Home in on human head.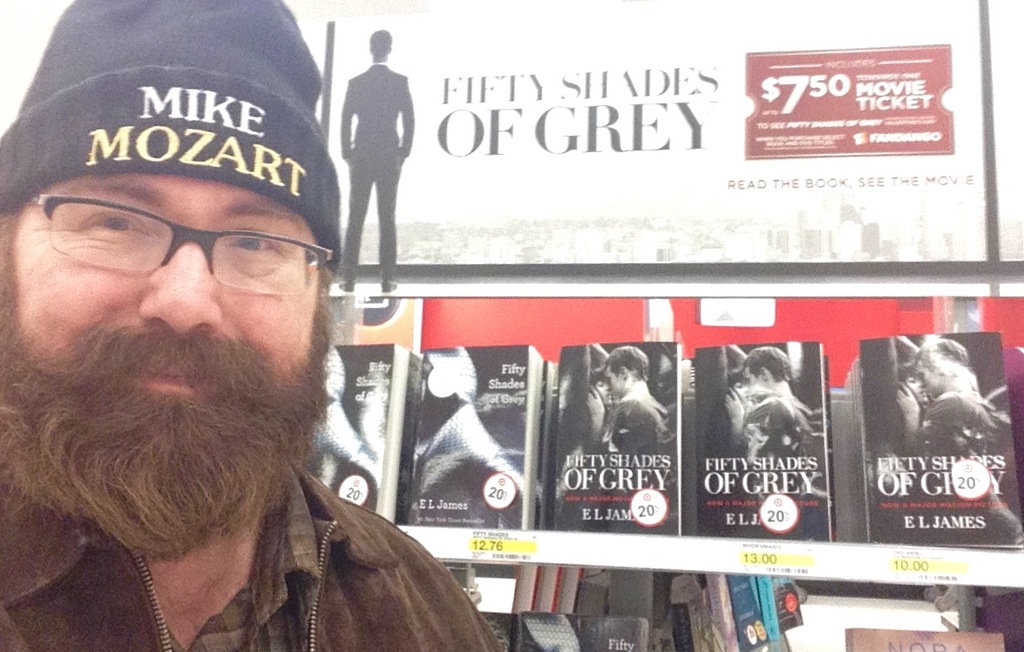
Homed in at <box>889,357,930,407</box>.
